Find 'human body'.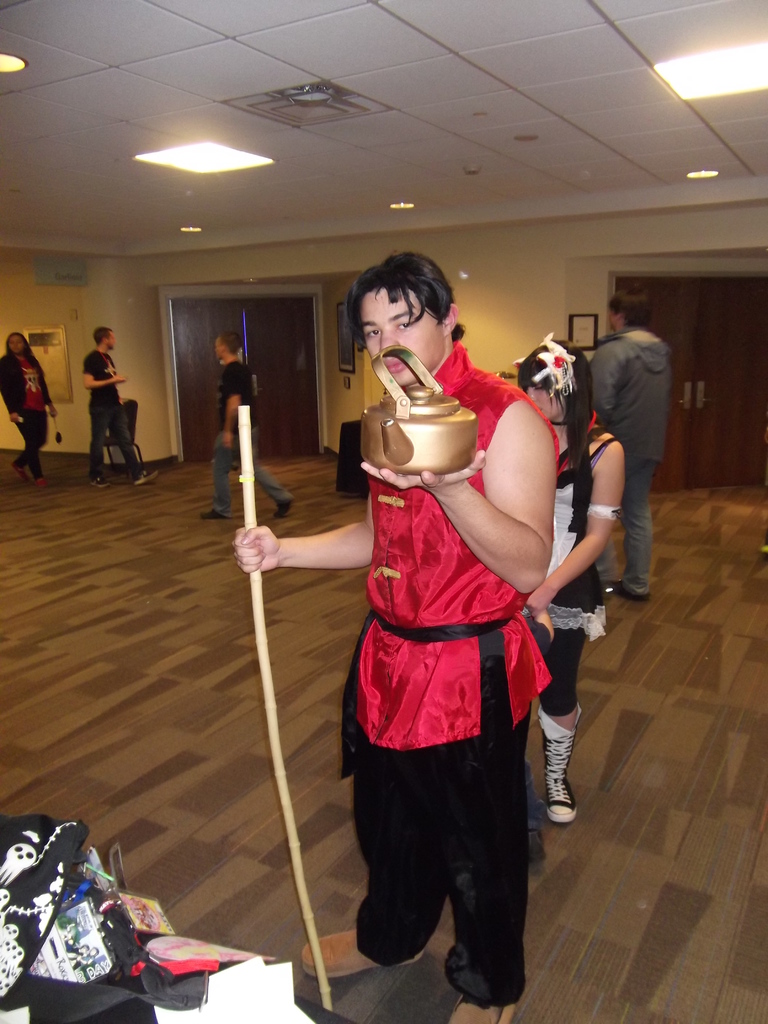
locate(200, 360, 296, 526).
